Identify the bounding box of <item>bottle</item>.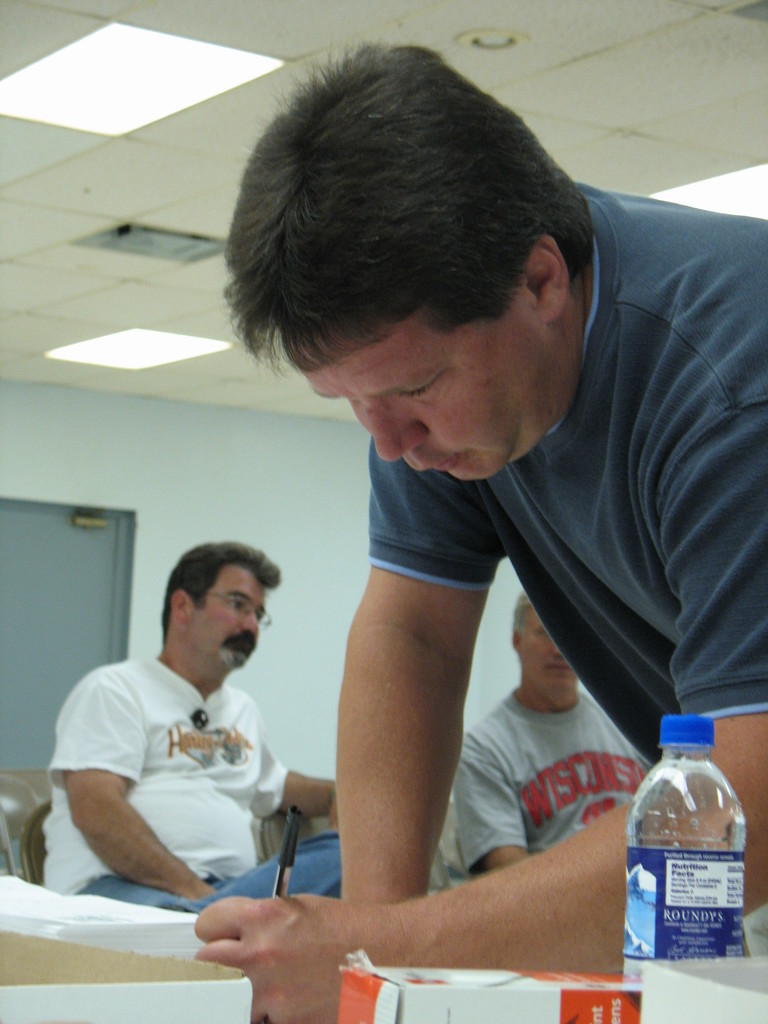
<bbox>618, 714, 747, 983</bbox>.
